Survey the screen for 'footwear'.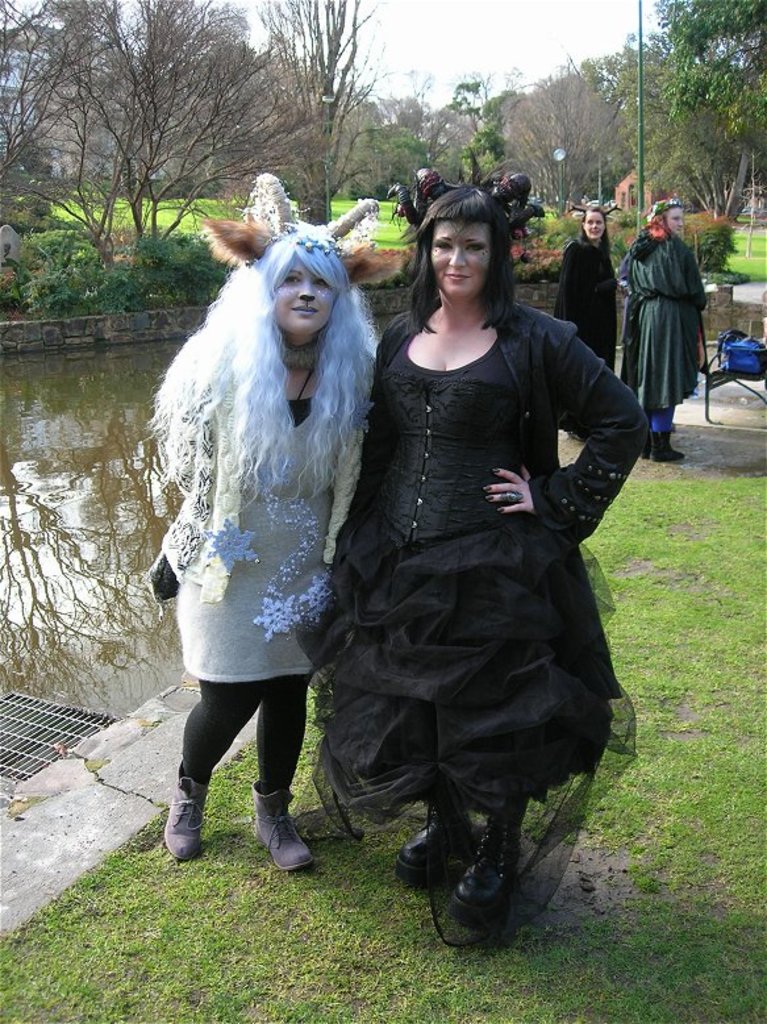
Survey found: Rect(161, 765, 204, 863).
